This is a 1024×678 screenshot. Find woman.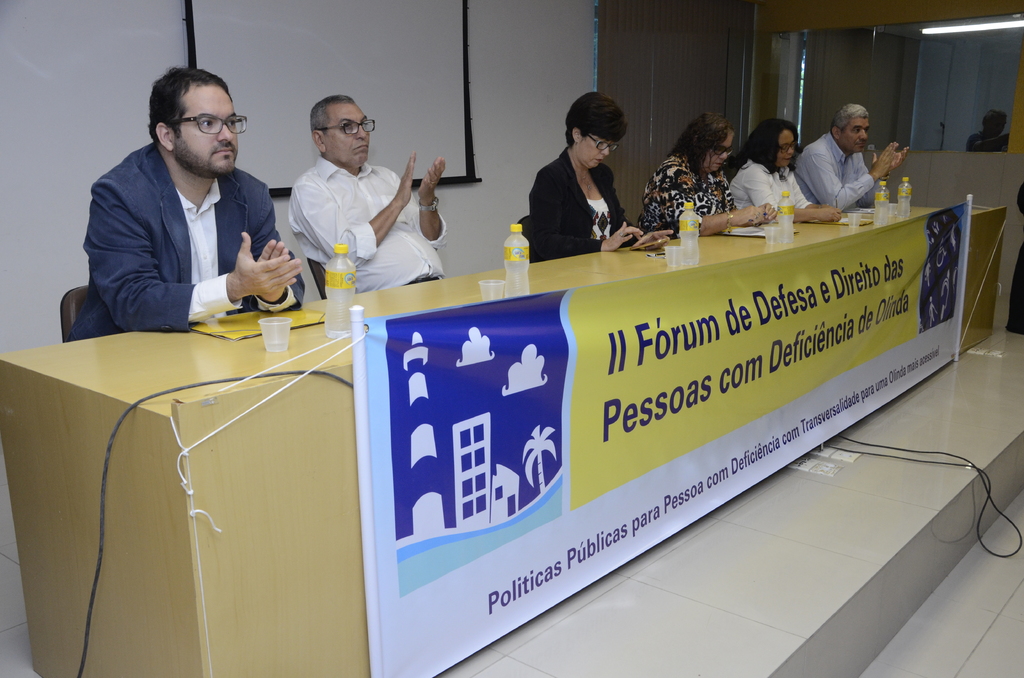
Bounding box: [635,114,769,238].
